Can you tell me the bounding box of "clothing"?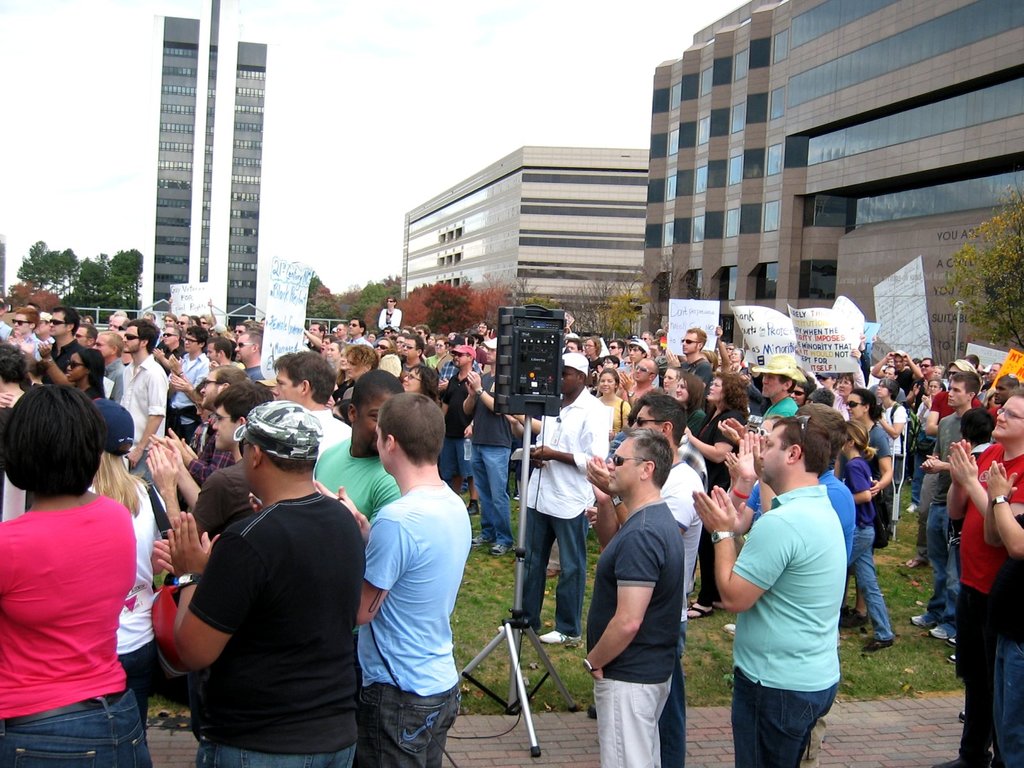
<bbox>701, 404, 746, 606</bbox>.
